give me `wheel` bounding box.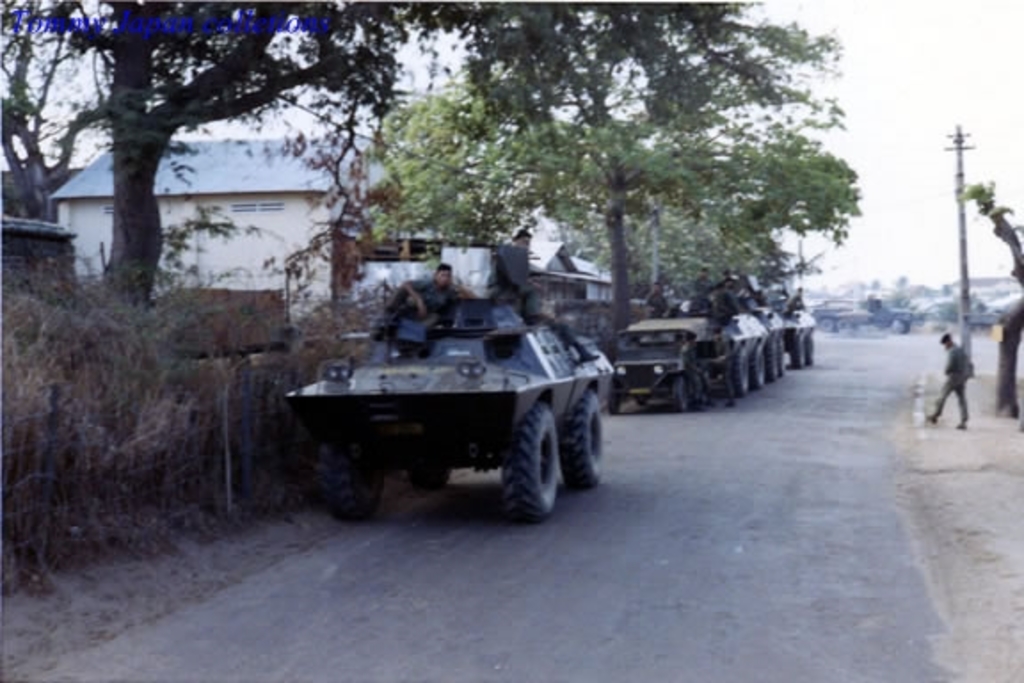
detection(498, 398, 564, 525).
